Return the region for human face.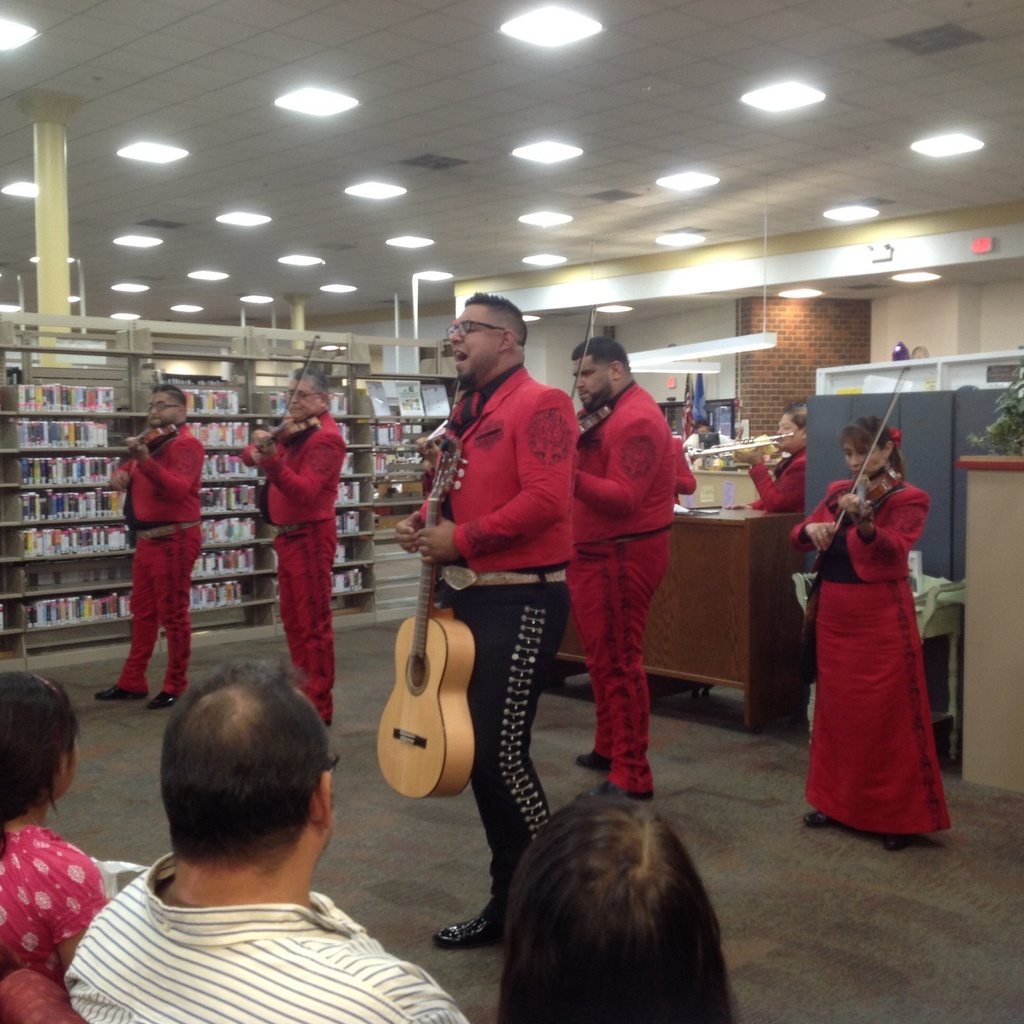
box=[447, 303, 498, 377].
